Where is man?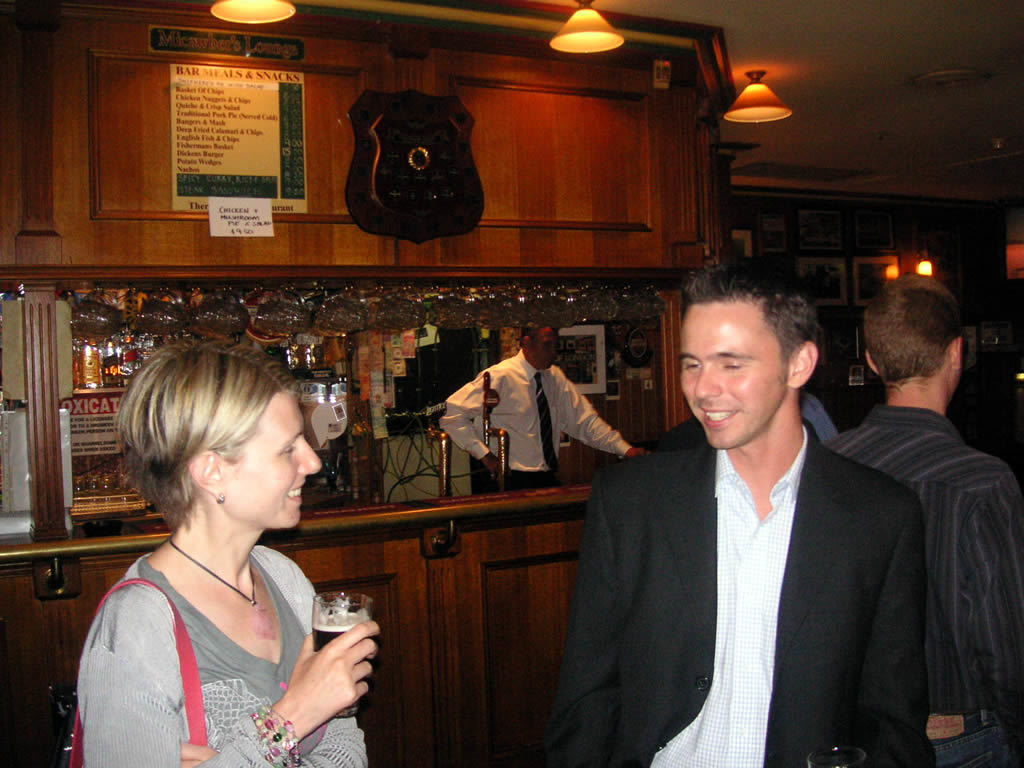
437:323:651:492.
